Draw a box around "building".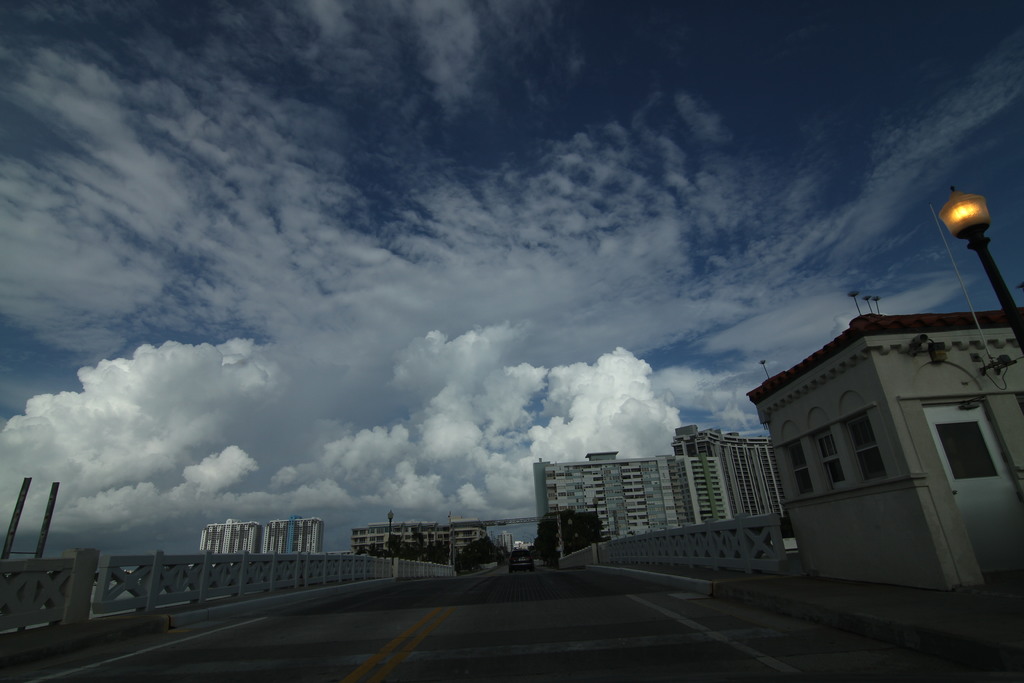
295 516 323 557.
